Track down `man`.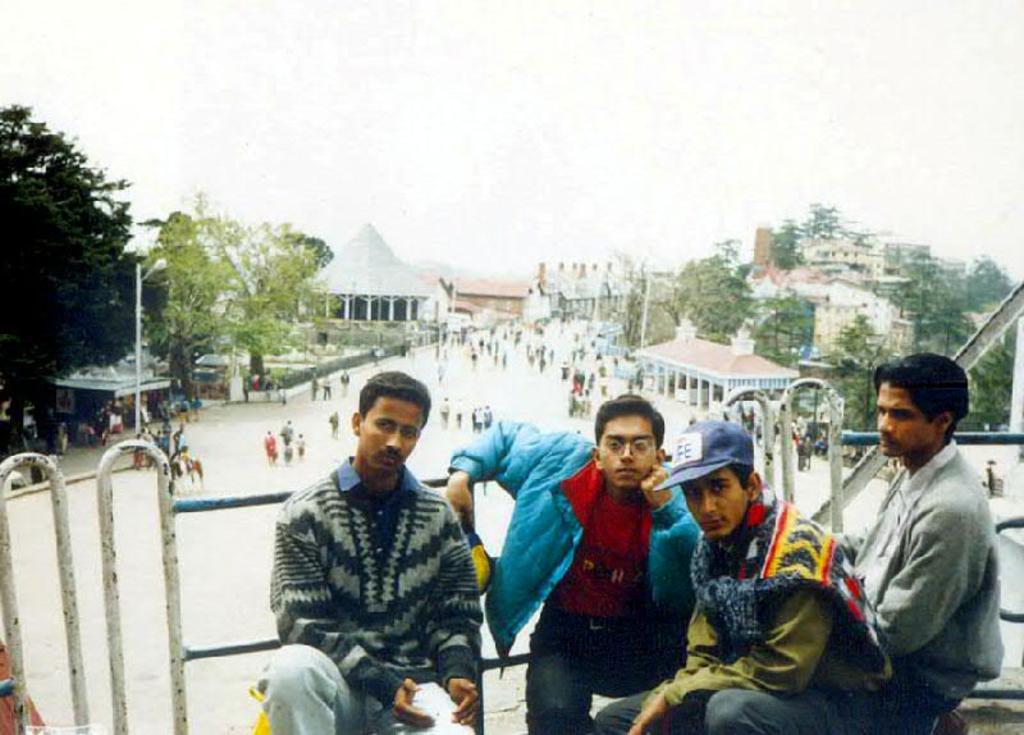
Tracked to box=[791, 350, 1019, 731].
